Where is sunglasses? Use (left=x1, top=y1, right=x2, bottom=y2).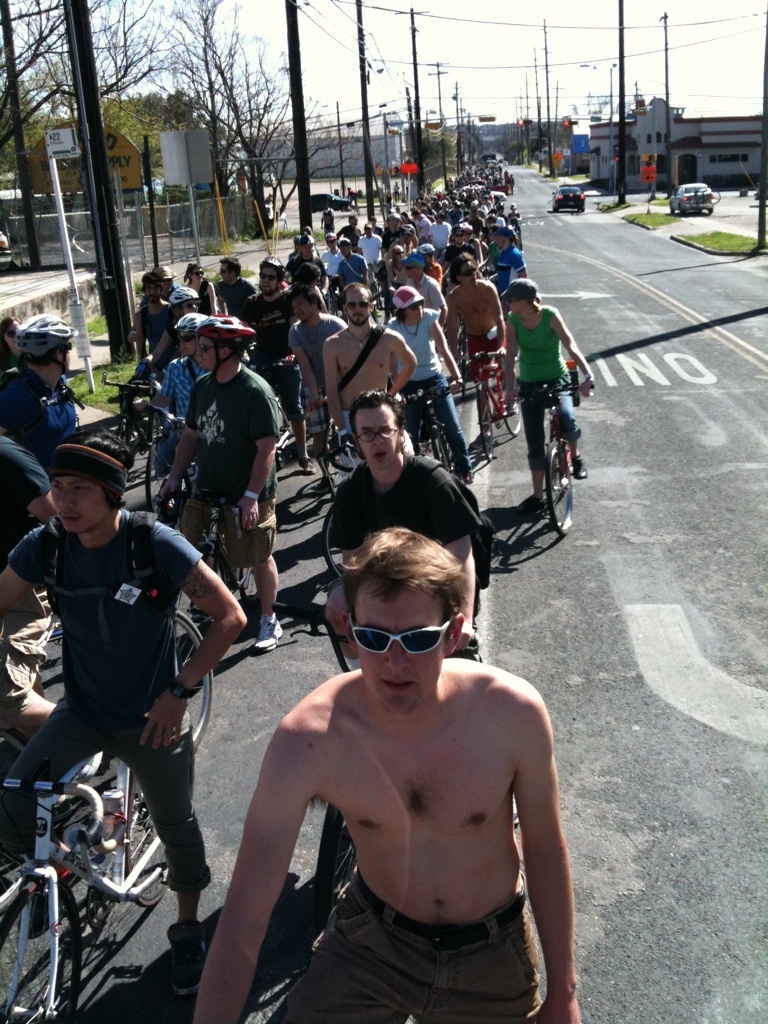
(left=353, top=621, right=449, bottom=655).
